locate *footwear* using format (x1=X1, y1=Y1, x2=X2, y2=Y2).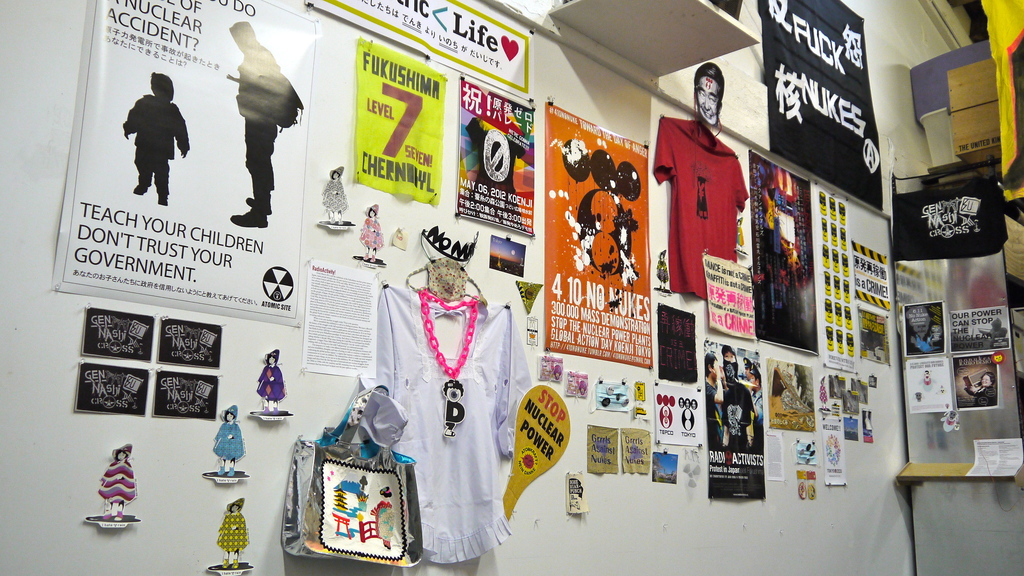
(x1=231, y1=209, x2=268, y2=228).
